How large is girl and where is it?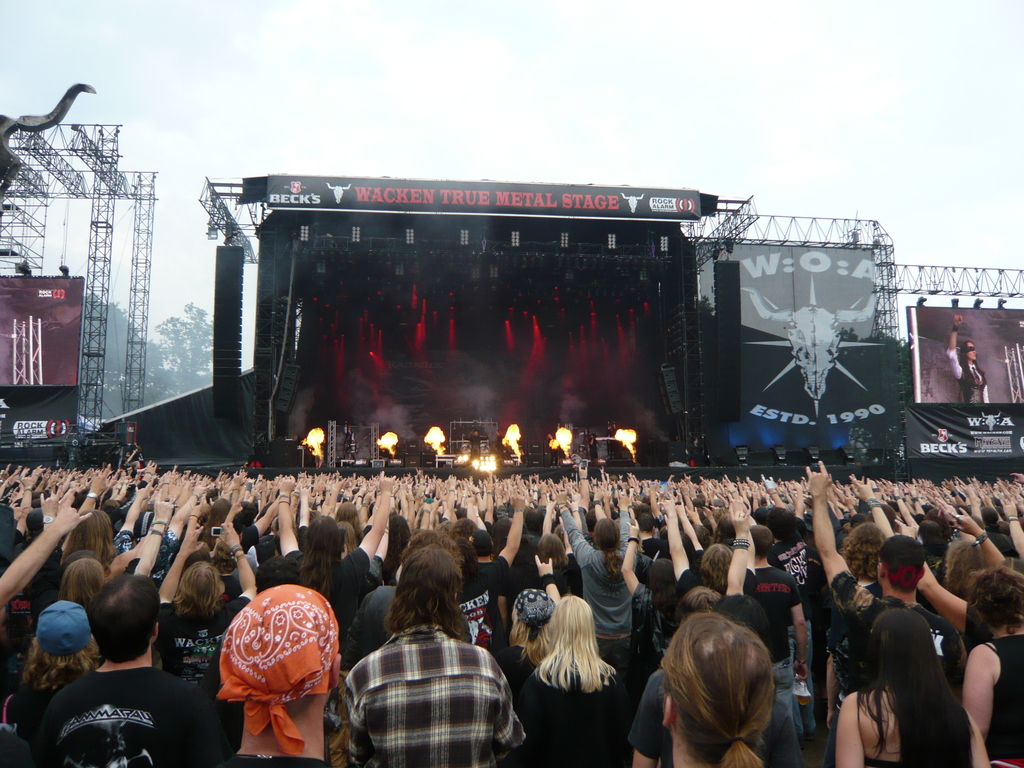
Bounding box: rect(321, 497, 369, 591).
